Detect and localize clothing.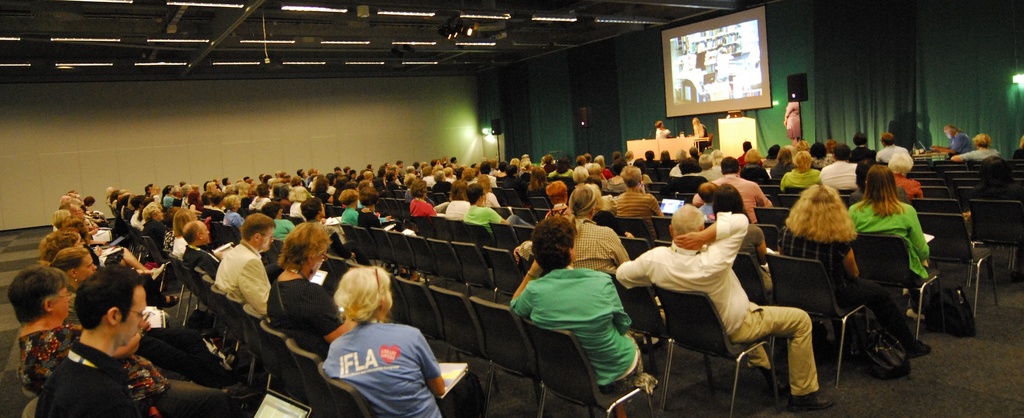
Localized at left=776, top=171, right=822, bottom=183.
